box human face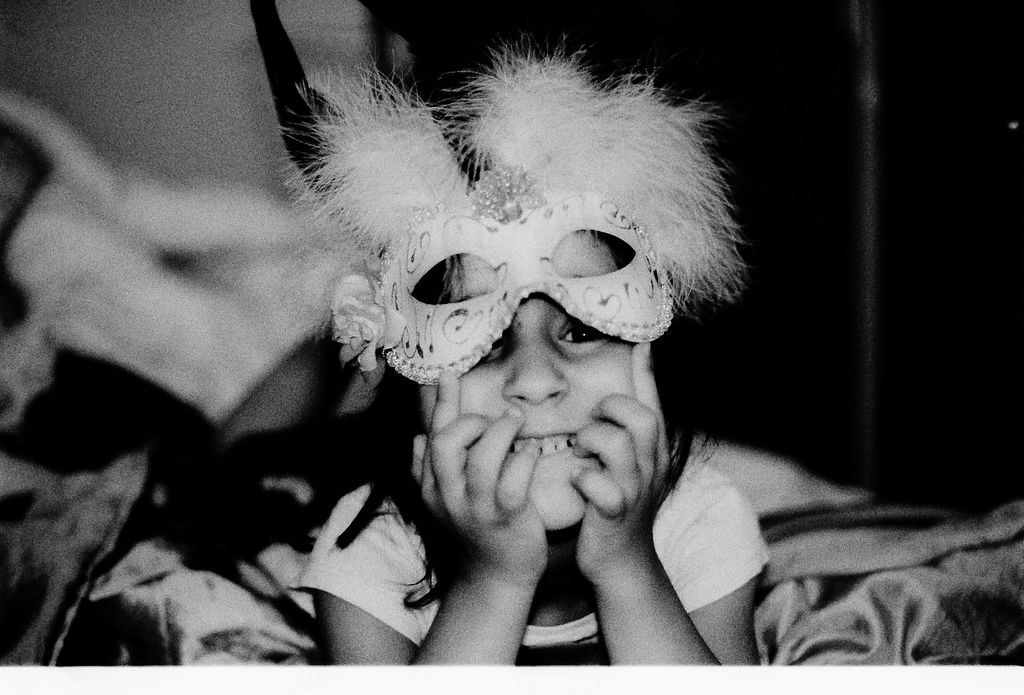
pyautogui.locateOnScreen(441, 228, 641, 529)
